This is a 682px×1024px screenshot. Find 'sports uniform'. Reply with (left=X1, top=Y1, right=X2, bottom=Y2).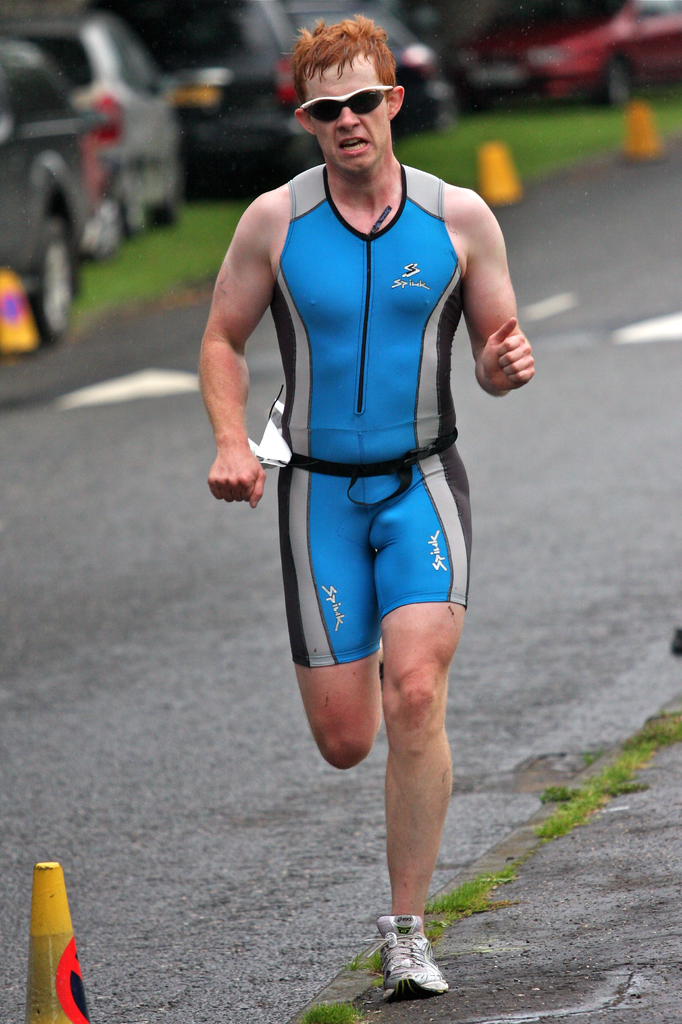
(left=198, top=56, right=535, bottom=775).
